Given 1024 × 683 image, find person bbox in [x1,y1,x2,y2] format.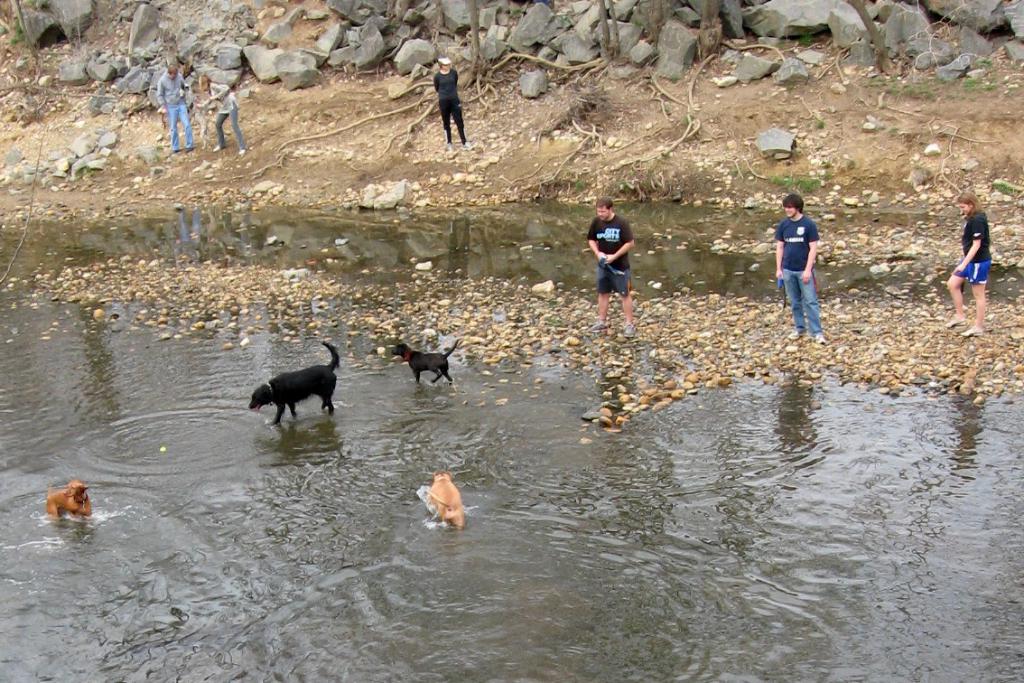
[947,189,991,335].
